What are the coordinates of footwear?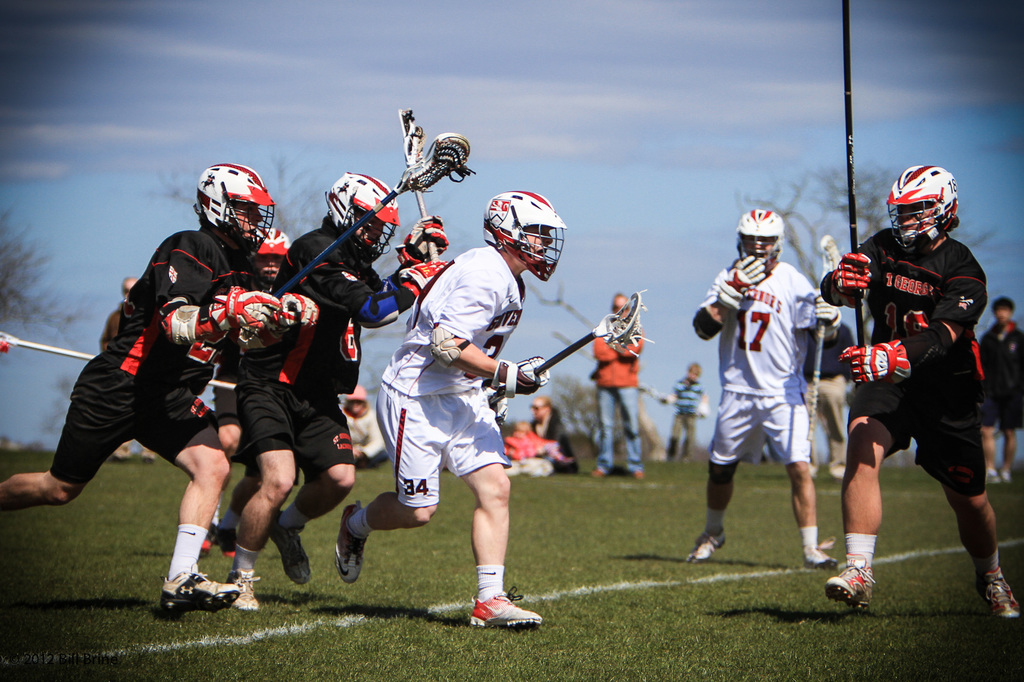
x1=819, y1=548, x2=870, y2=608.
